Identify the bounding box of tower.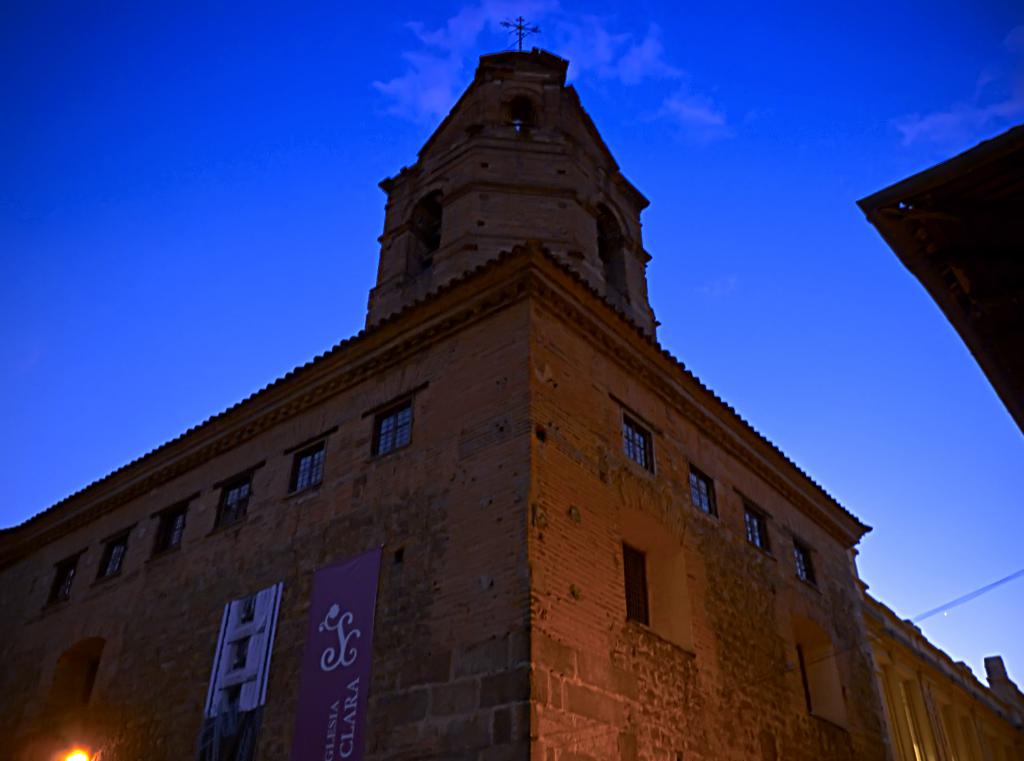
(left=362, top=7, right=658, bottom=339).
